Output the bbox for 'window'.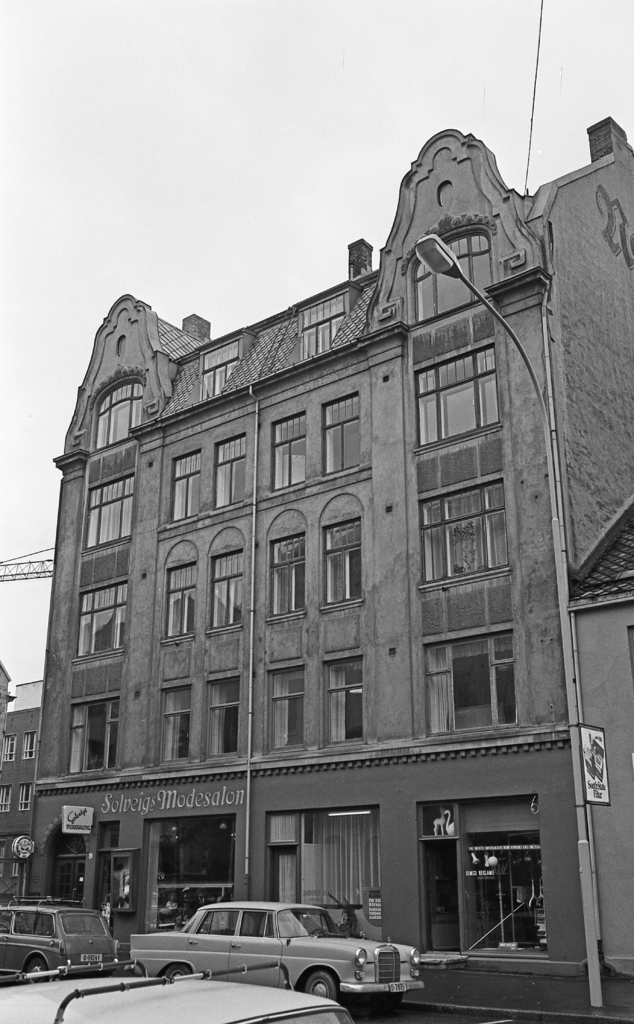
{"x1": 267, "y1": 405, "x2": 316, "y2": 500}.
